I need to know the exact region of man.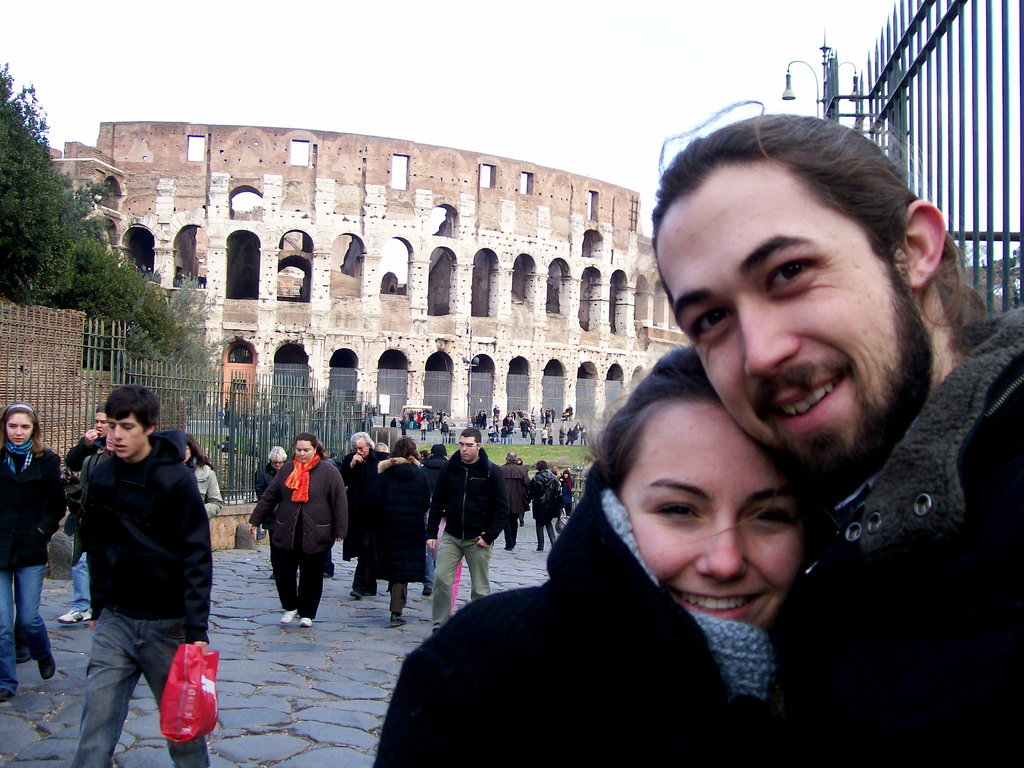
Region: locate(73, 385, 210, 767).
